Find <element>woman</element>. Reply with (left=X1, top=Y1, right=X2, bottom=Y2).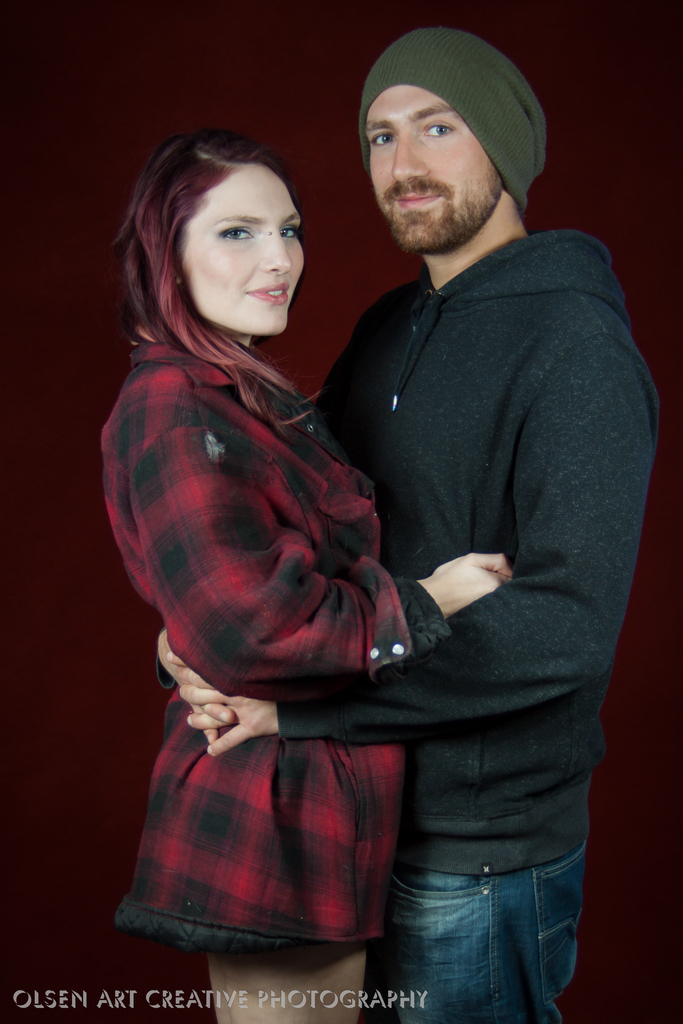
(left=97, top=65, right=479, bottom=1019).
